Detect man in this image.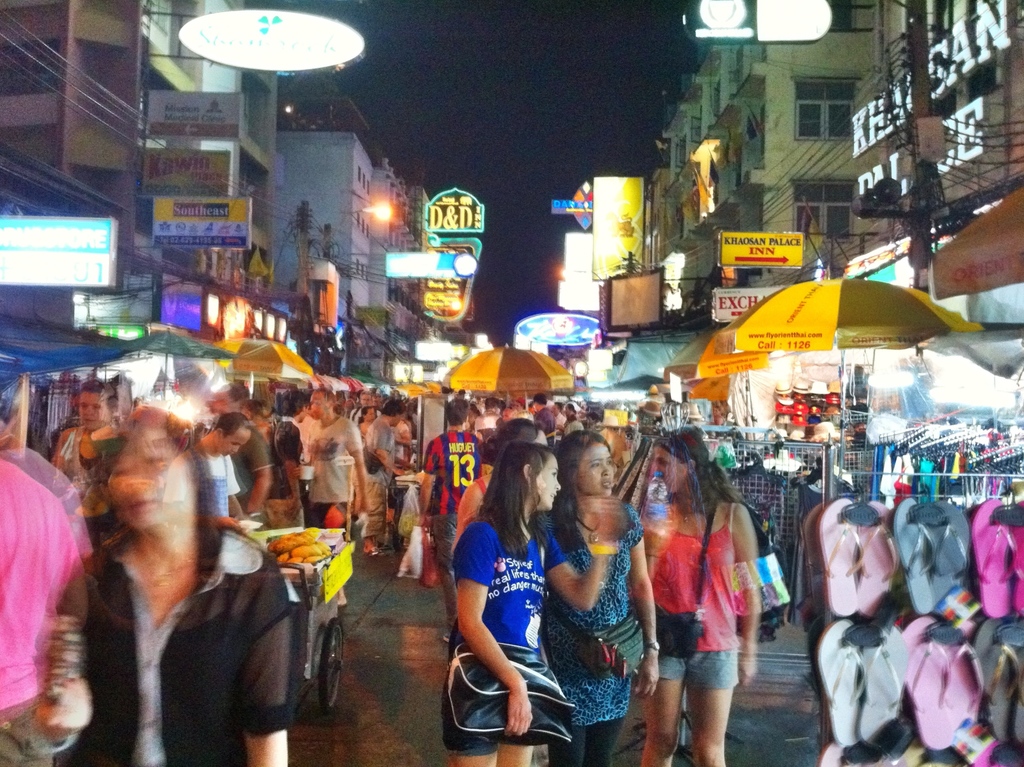
Detection: [x1=209, y1=384, x2=278, y2=514].
